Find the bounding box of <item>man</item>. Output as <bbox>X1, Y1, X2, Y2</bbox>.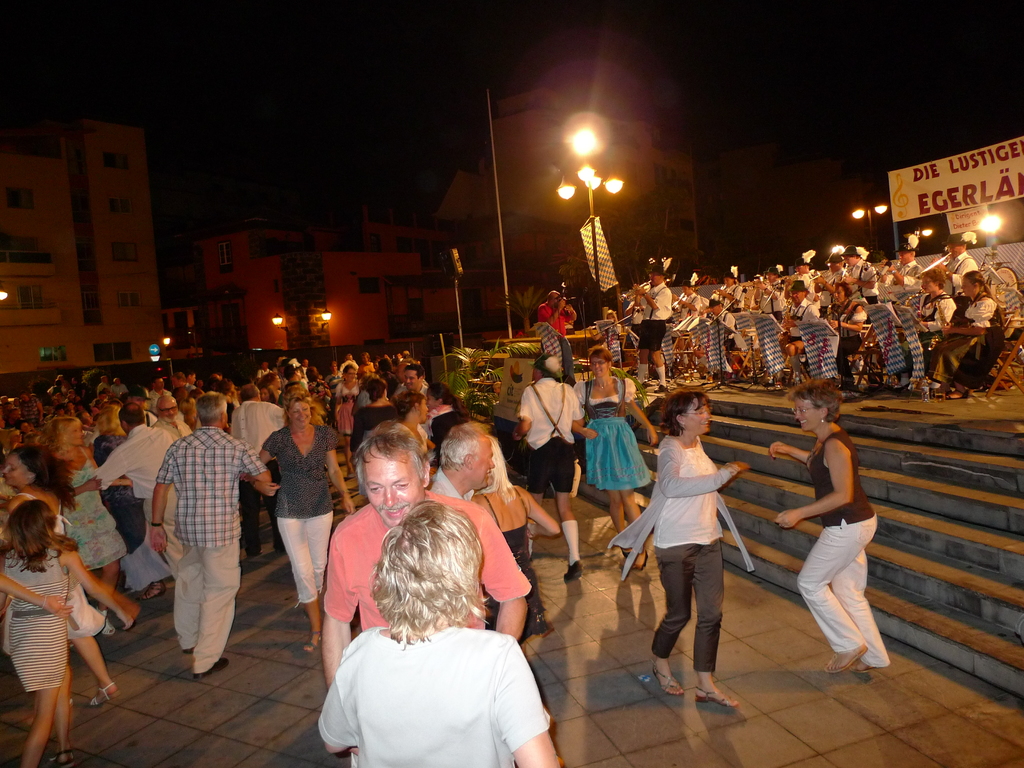
<bbox>388, 366, 431, 401</bbox>.
